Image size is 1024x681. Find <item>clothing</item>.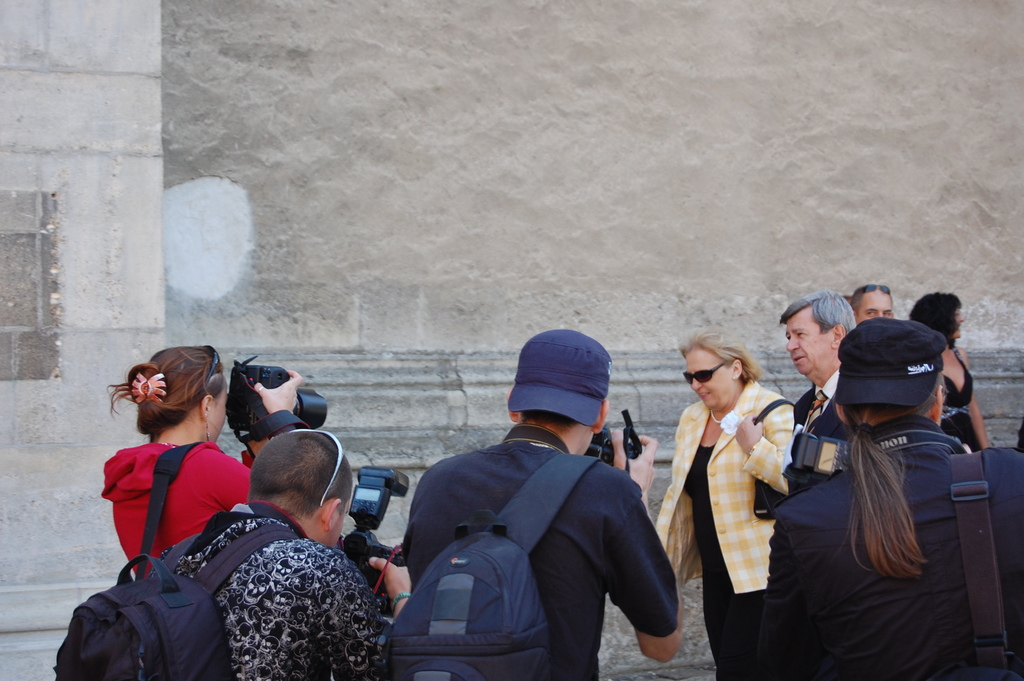
[left=742, top=413, right=1020, bottom=680].
